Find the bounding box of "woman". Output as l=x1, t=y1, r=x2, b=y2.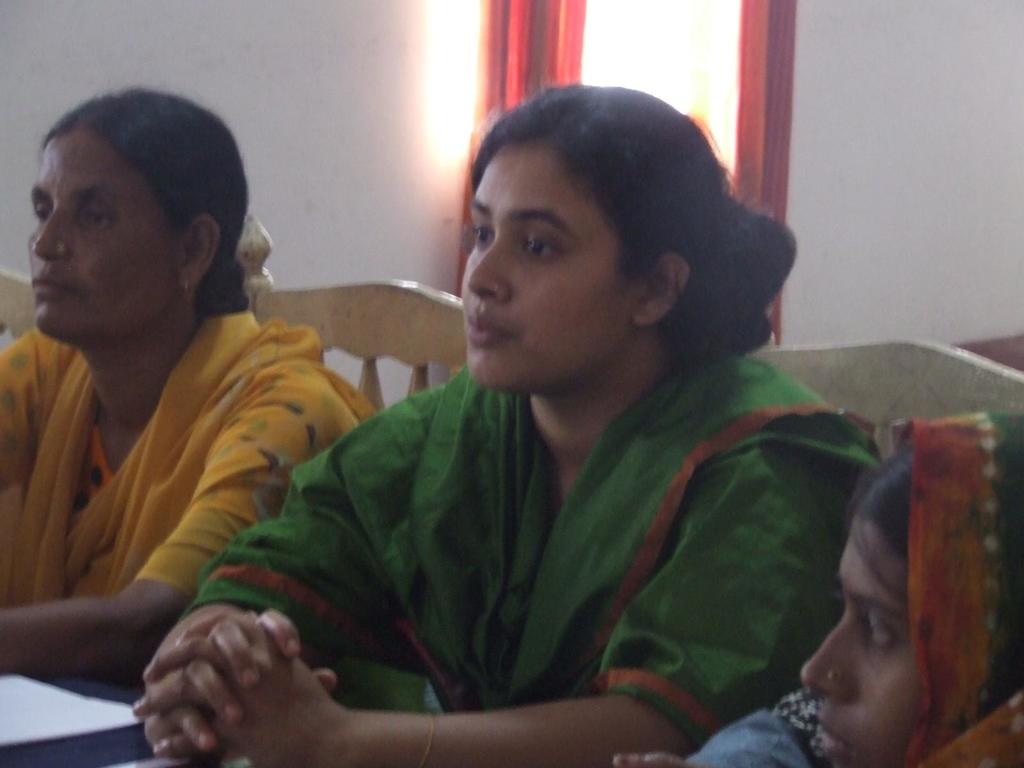
l=0, t=88, r=376, b=694.
